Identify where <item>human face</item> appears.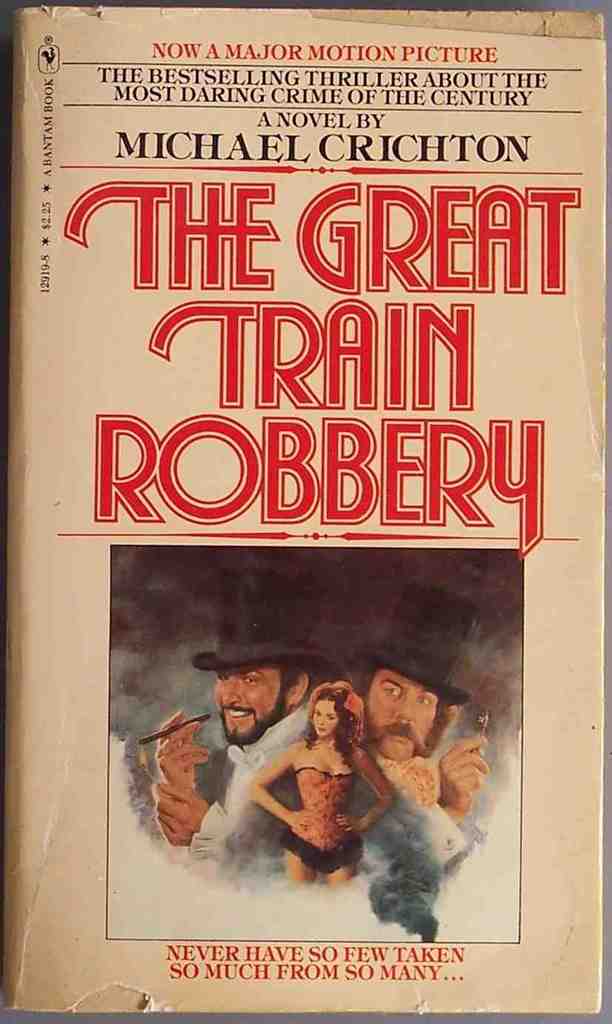
Appears at {"left": 369, "top": 677, "right": 440, "bottom": 758}.
